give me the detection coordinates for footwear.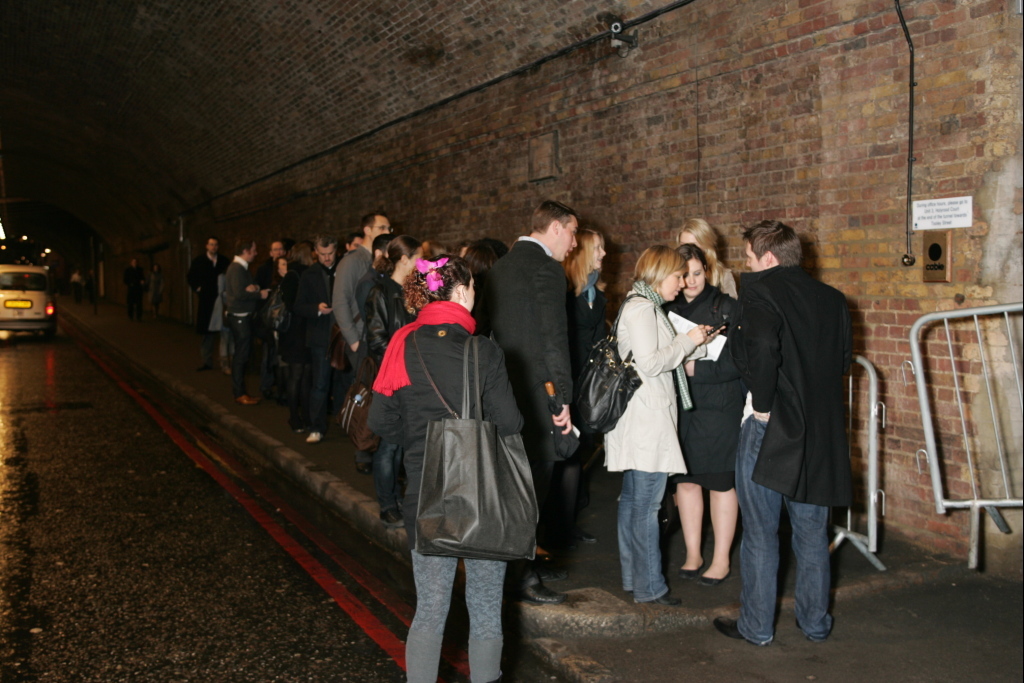
region(511, 583, 569, 609).
